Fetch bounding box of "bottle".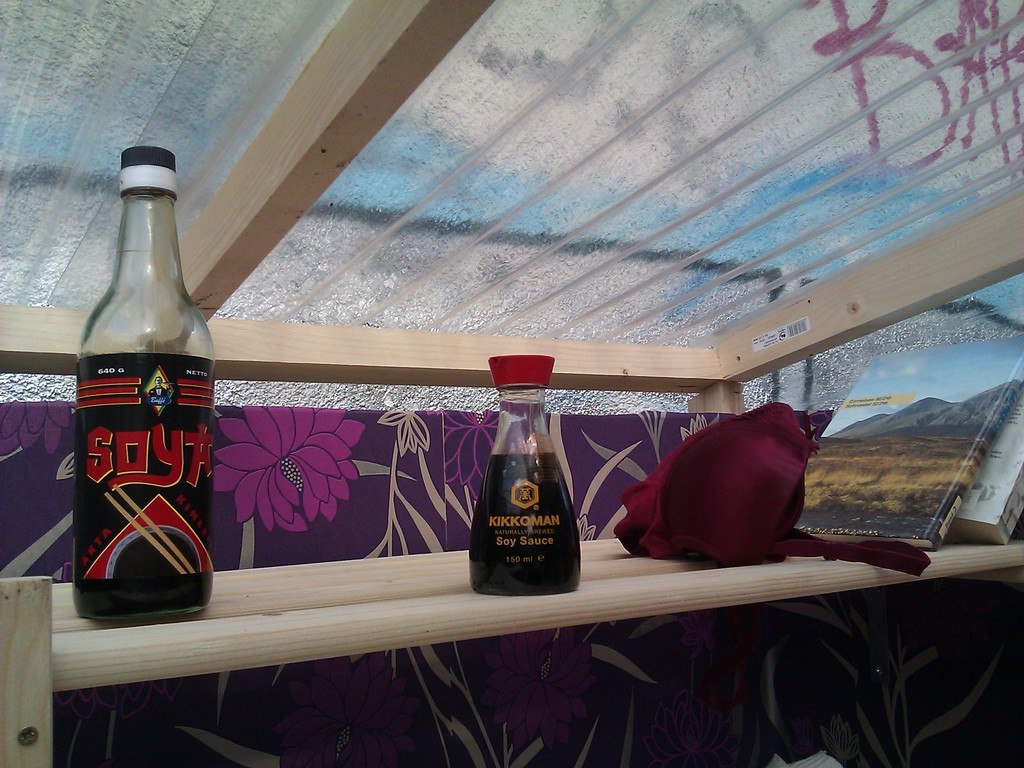
Bbox: x1=470 y1=349 x2=585 y2=592.
